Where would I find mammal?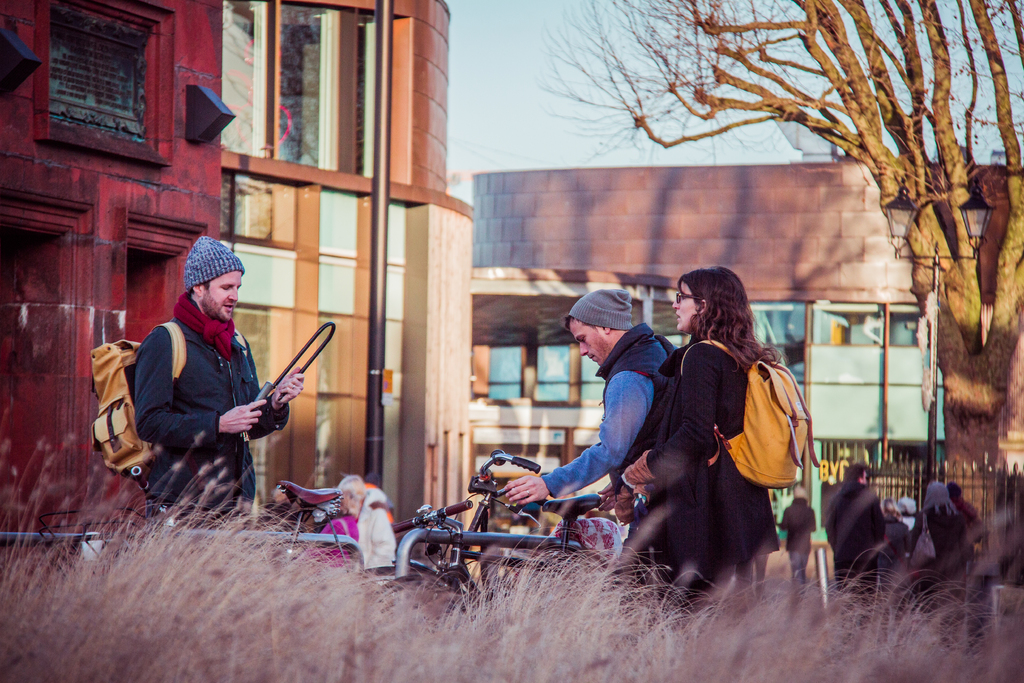
At [824, 465, 884, 597].
